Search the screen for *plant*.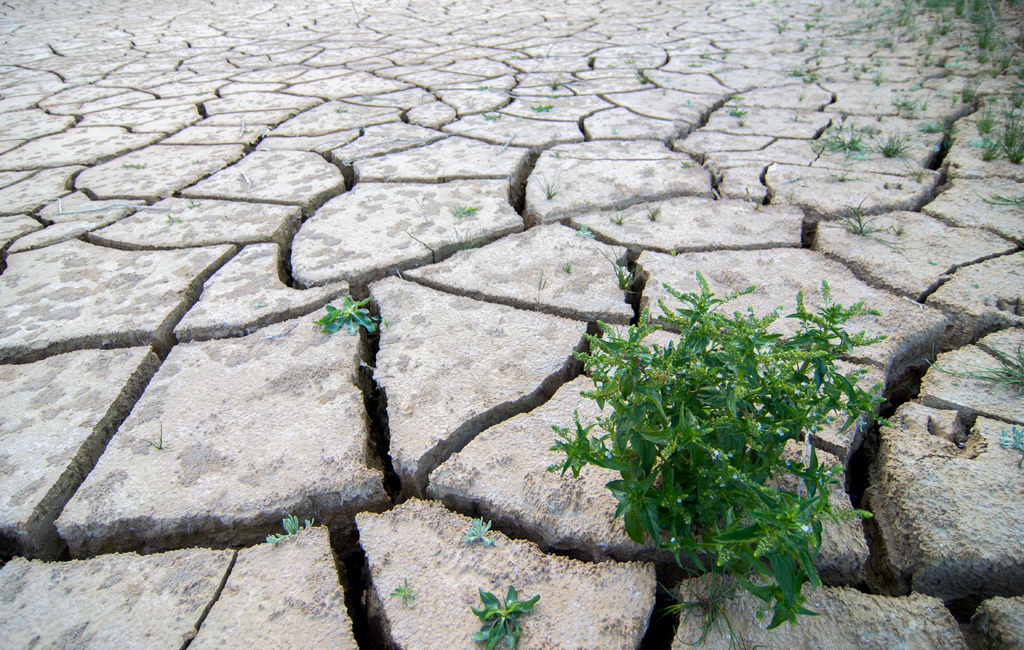
Found at BBox(824, 196, 910, 250).
